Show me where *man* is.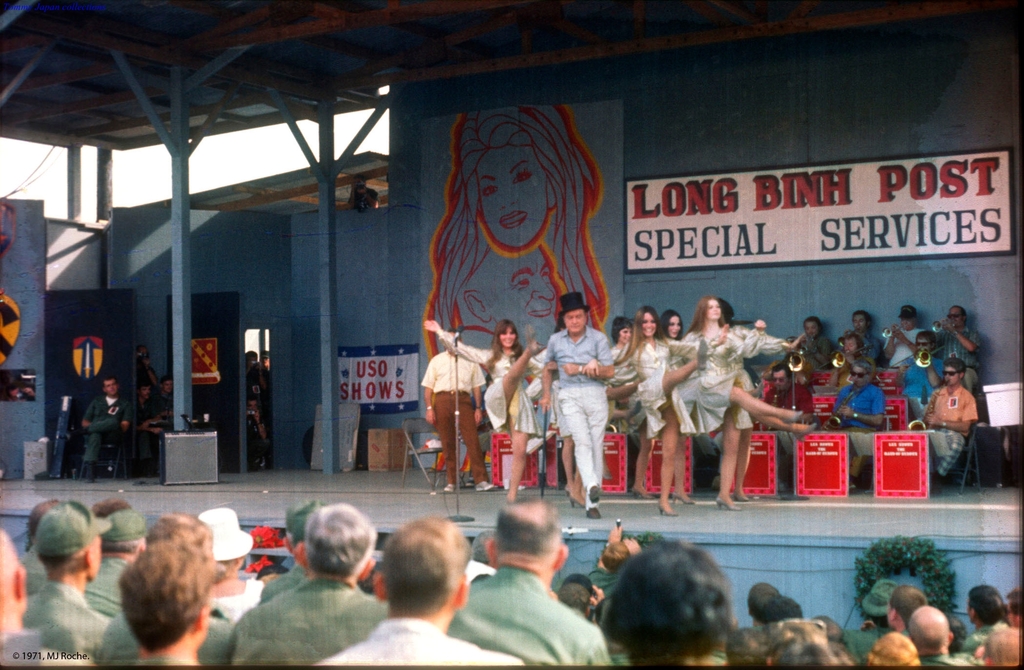
*man* is at box=[20, 496, 117, 662].
